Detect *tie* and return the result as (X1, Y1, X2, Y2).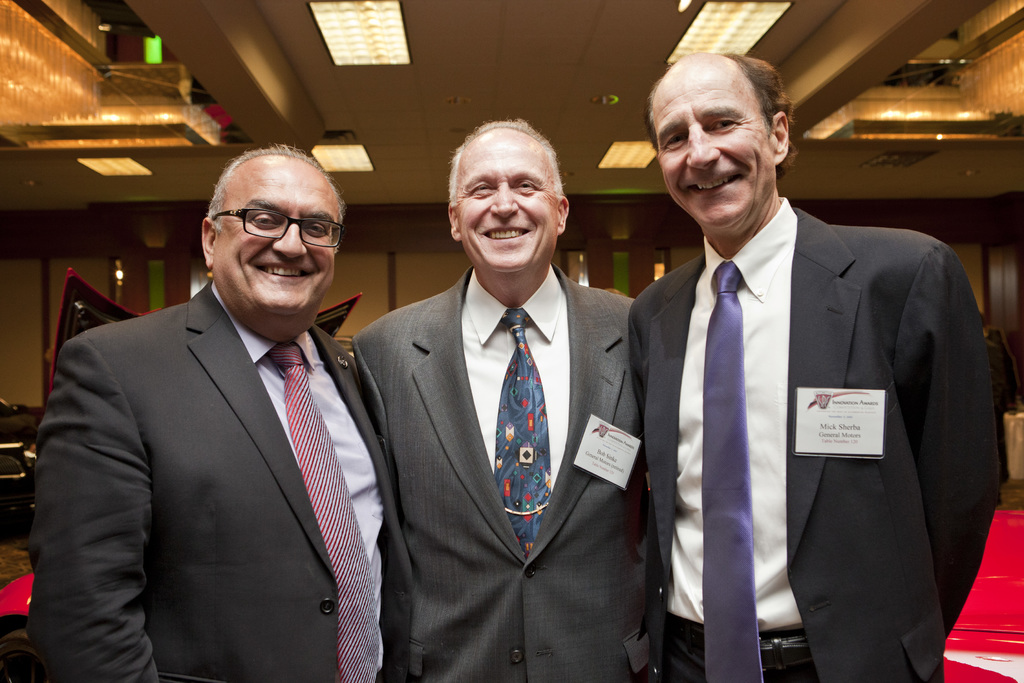
(493, 302, 552, 557).
